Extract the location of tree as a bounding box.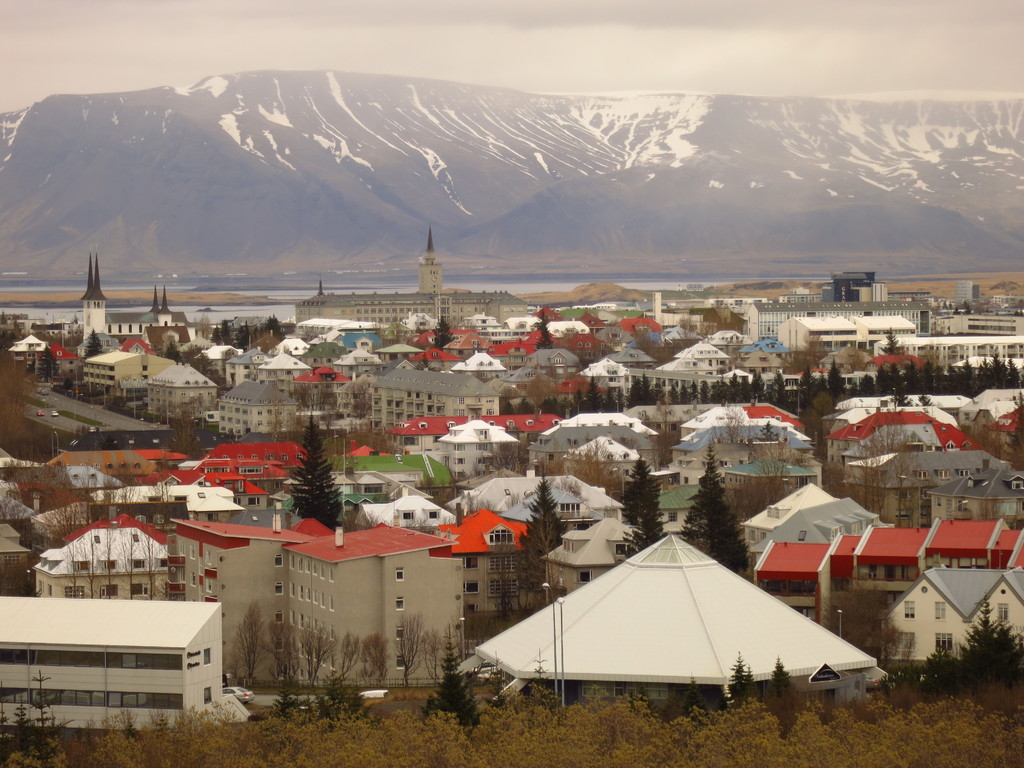
x1=546, y1=434, x2=620, y2=502.
